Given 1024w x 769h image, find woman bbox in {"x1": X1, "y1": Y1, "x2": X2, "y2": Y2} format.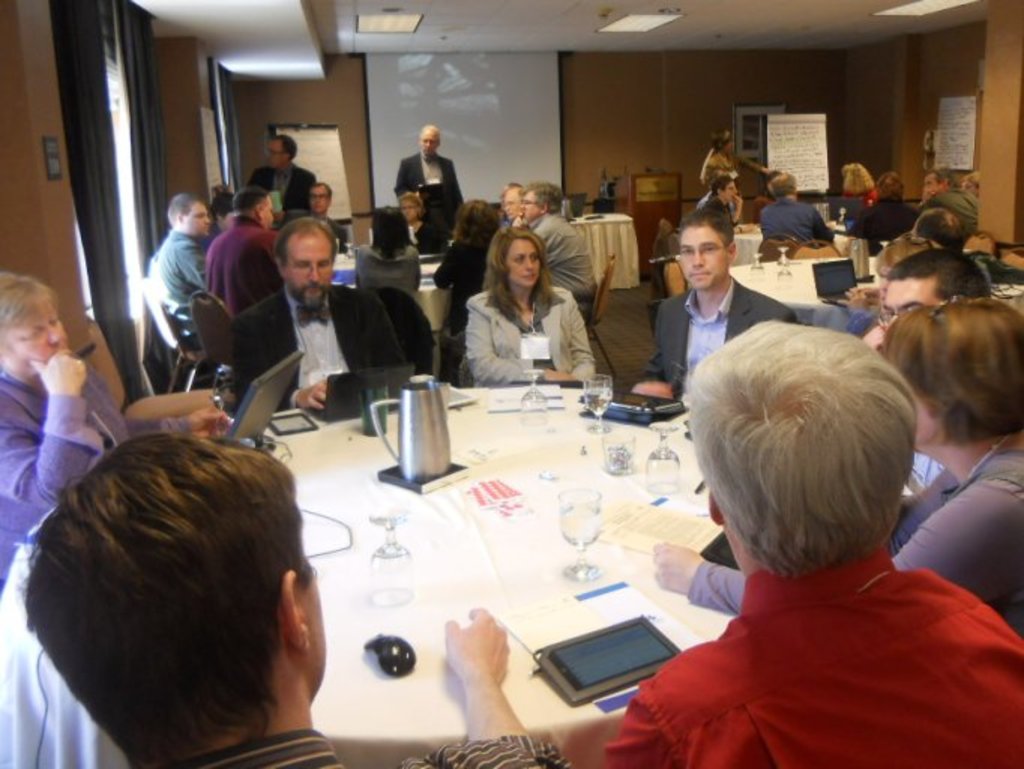
{"x1": 0, "y1": 276, "x2": 230, "y2": 590}.
